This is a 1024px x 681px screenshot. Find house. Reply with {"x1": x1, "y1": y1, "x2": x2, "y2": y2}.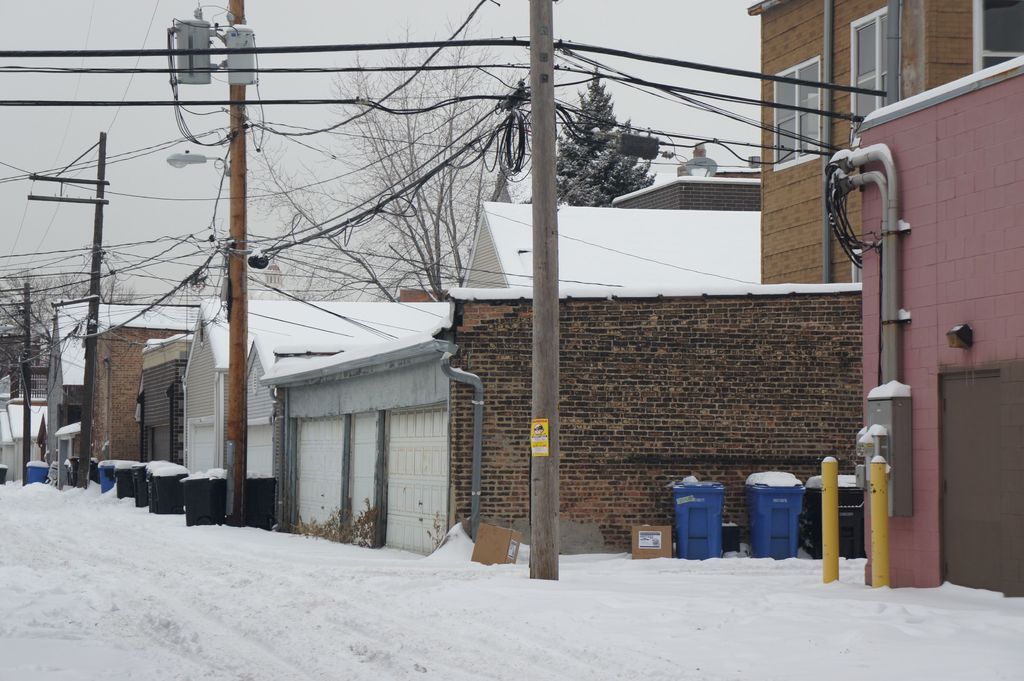
{"x1": 0, "y1": 0, "x2": 1023, "y2": 595}.
